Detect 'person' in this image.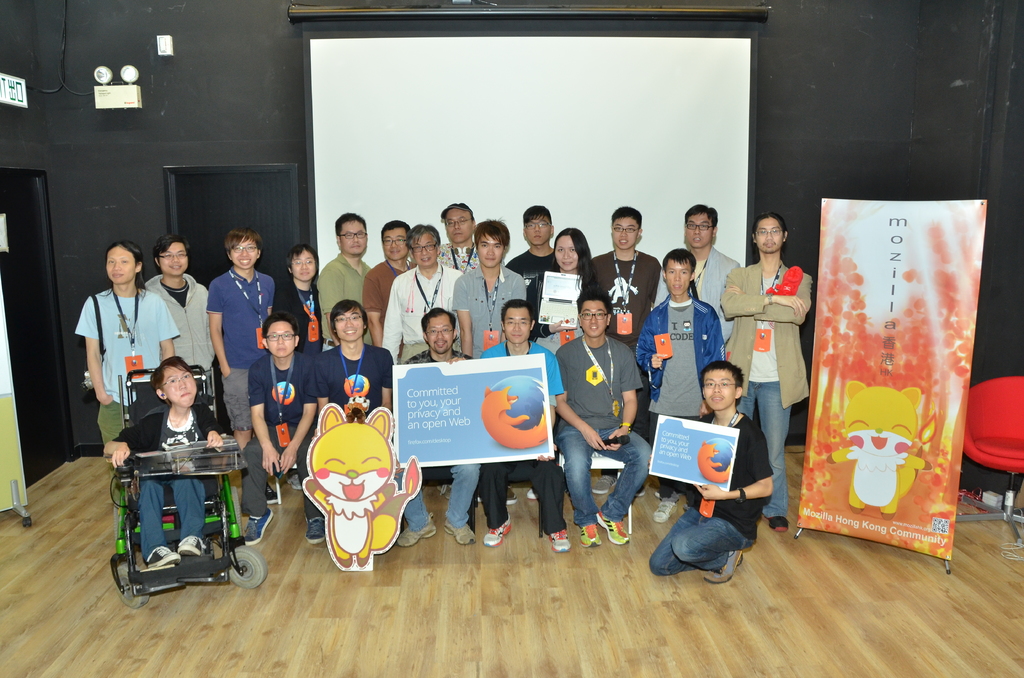
Detection: (395, 307, 481, 551).
